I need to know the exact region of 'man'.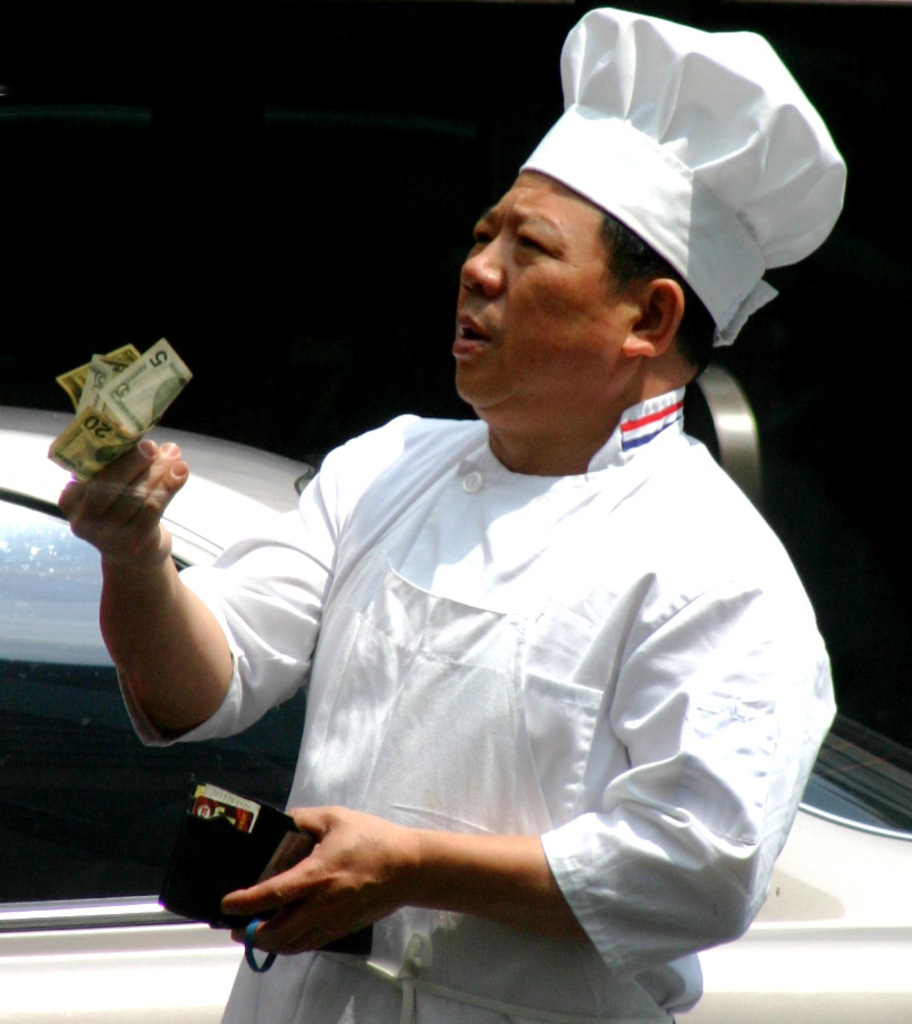
Region: 59 0 851 1023.
